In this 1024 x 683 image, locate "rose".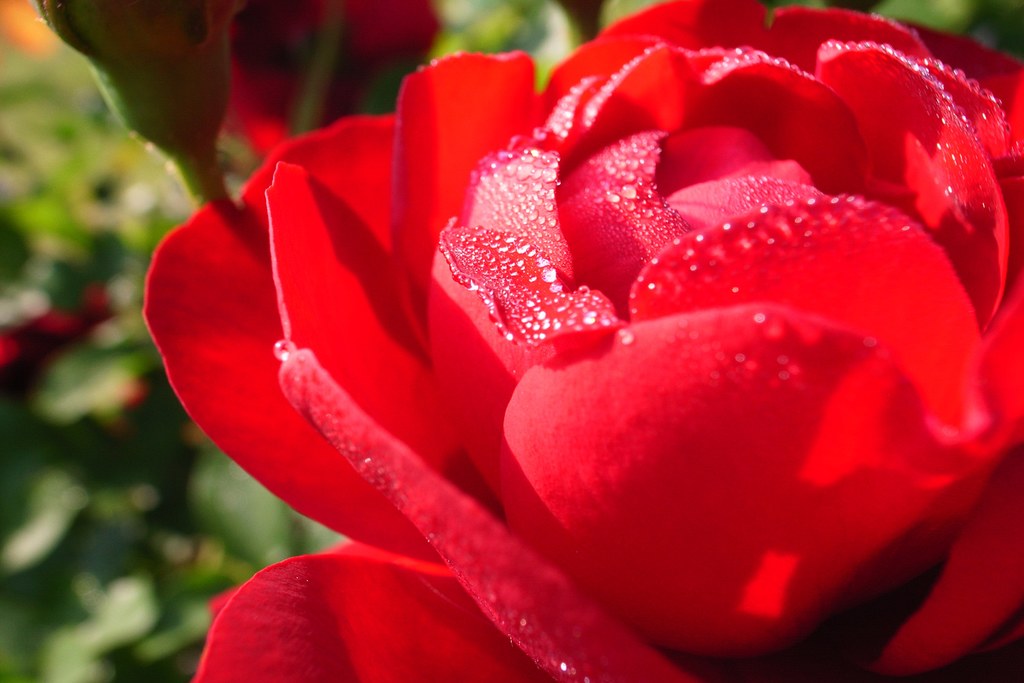
Bounding box: Rect(133, 0, 1023, 682).
